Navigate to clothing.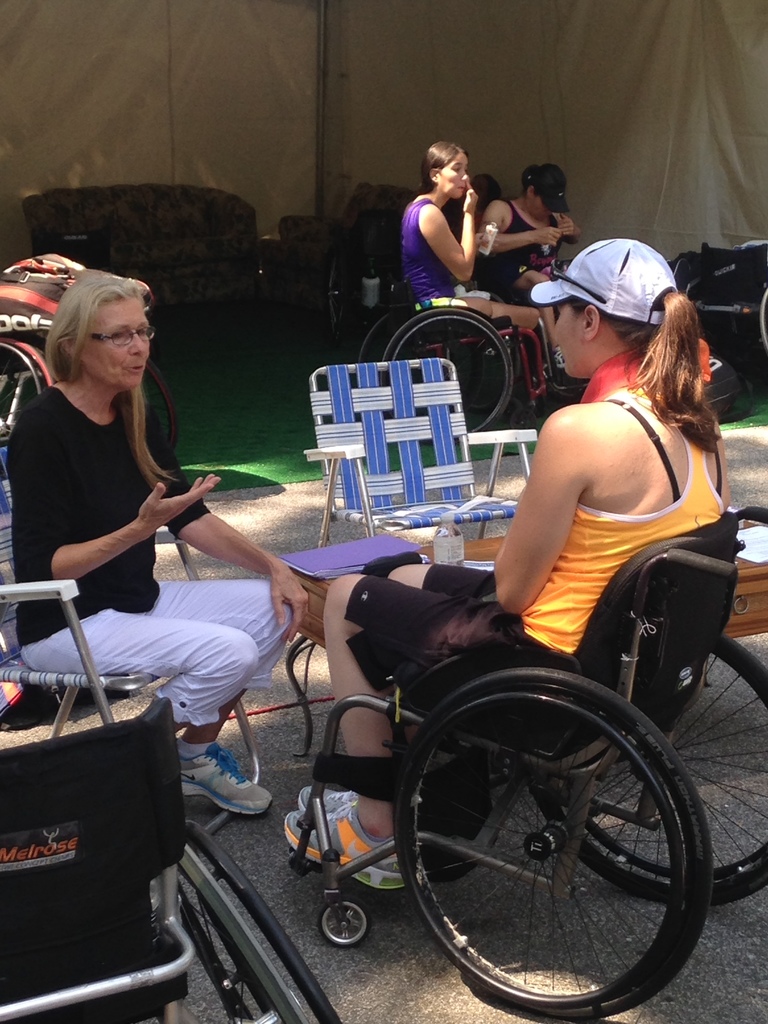
Navigation target: <bbox>493, 197, 560, 297</bbox>.
